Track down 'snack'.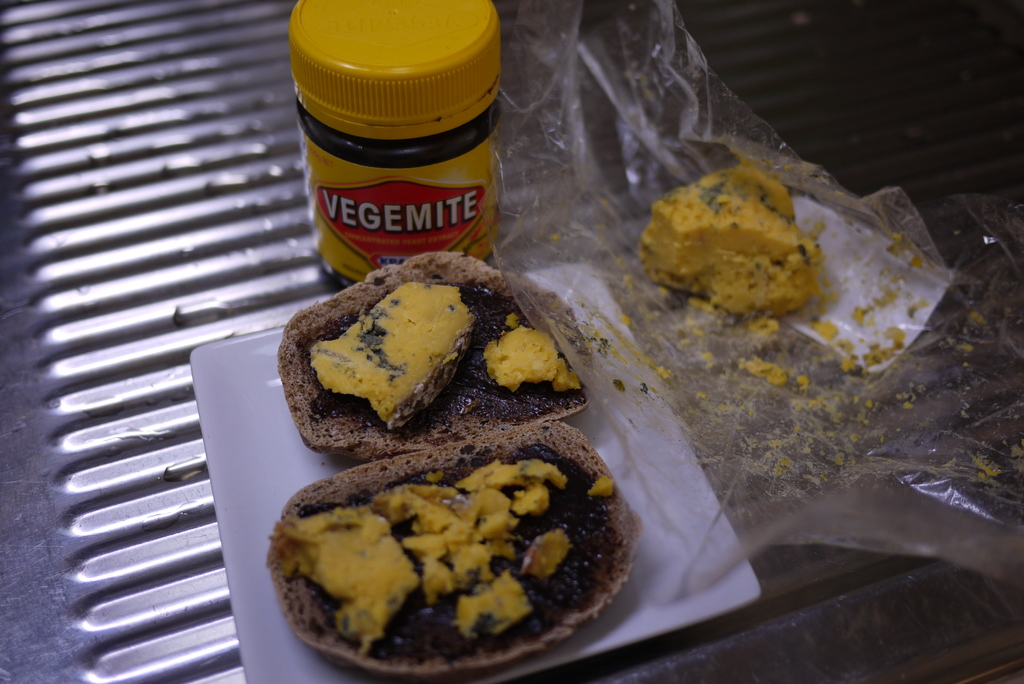
Tracked to {"left": 635, "top": 158, "right": 819, "bottom": 310}.
